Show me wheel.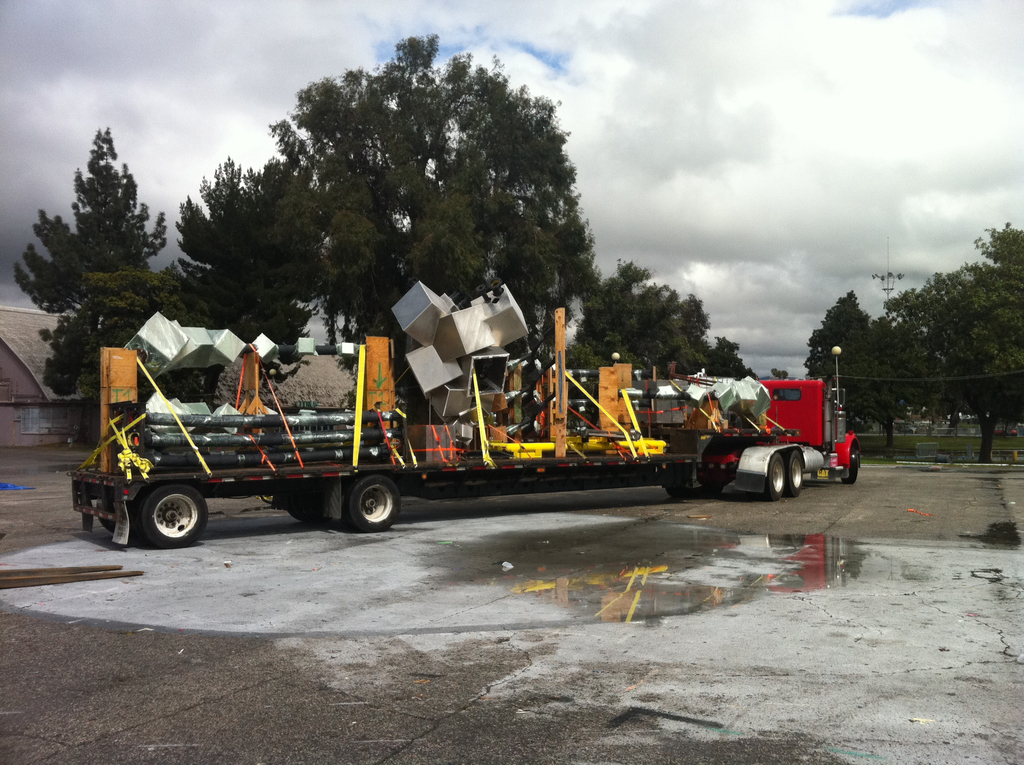
wheel is here: (97, 513, 115, 531).
